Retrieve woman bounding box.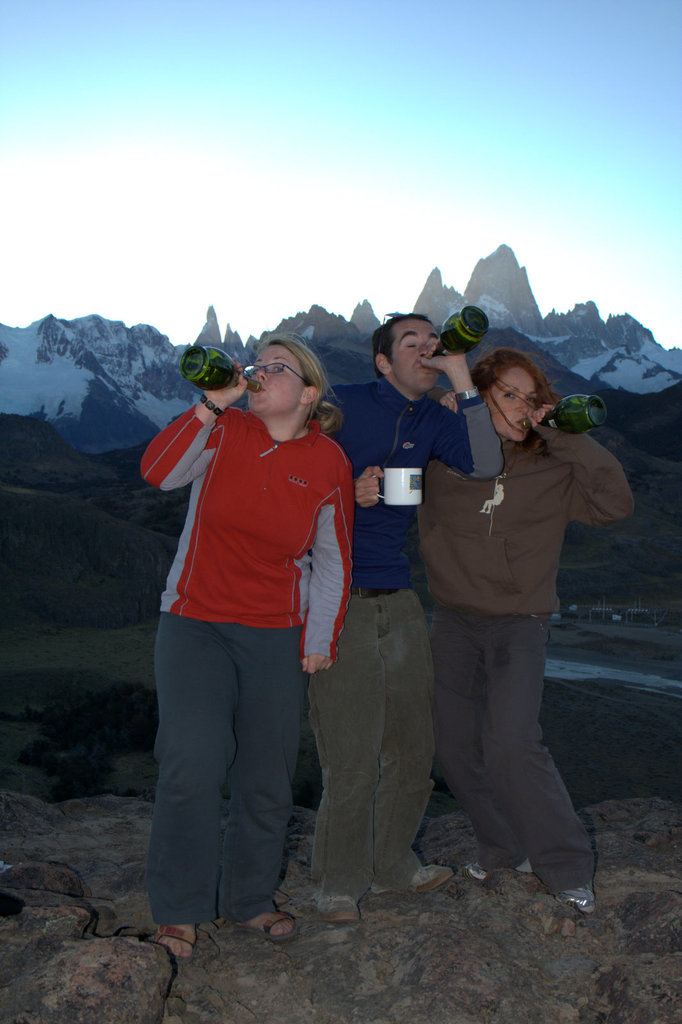
Bounding box: [141, 305, 362, 952].
